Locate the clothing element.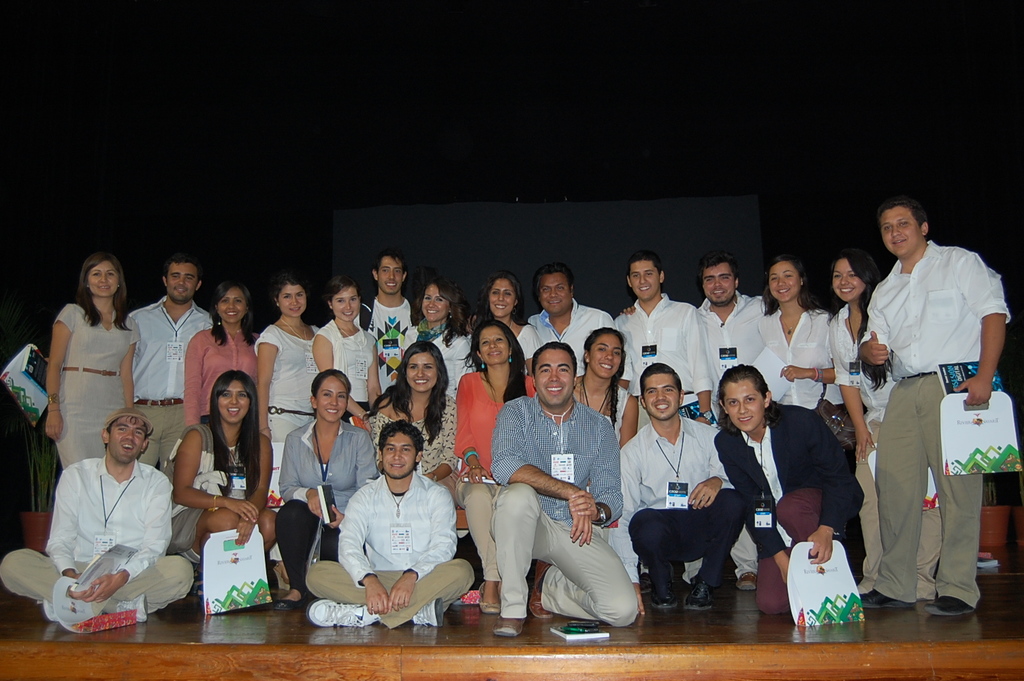
Element bbox: crop(675, 294, 798, 393).
